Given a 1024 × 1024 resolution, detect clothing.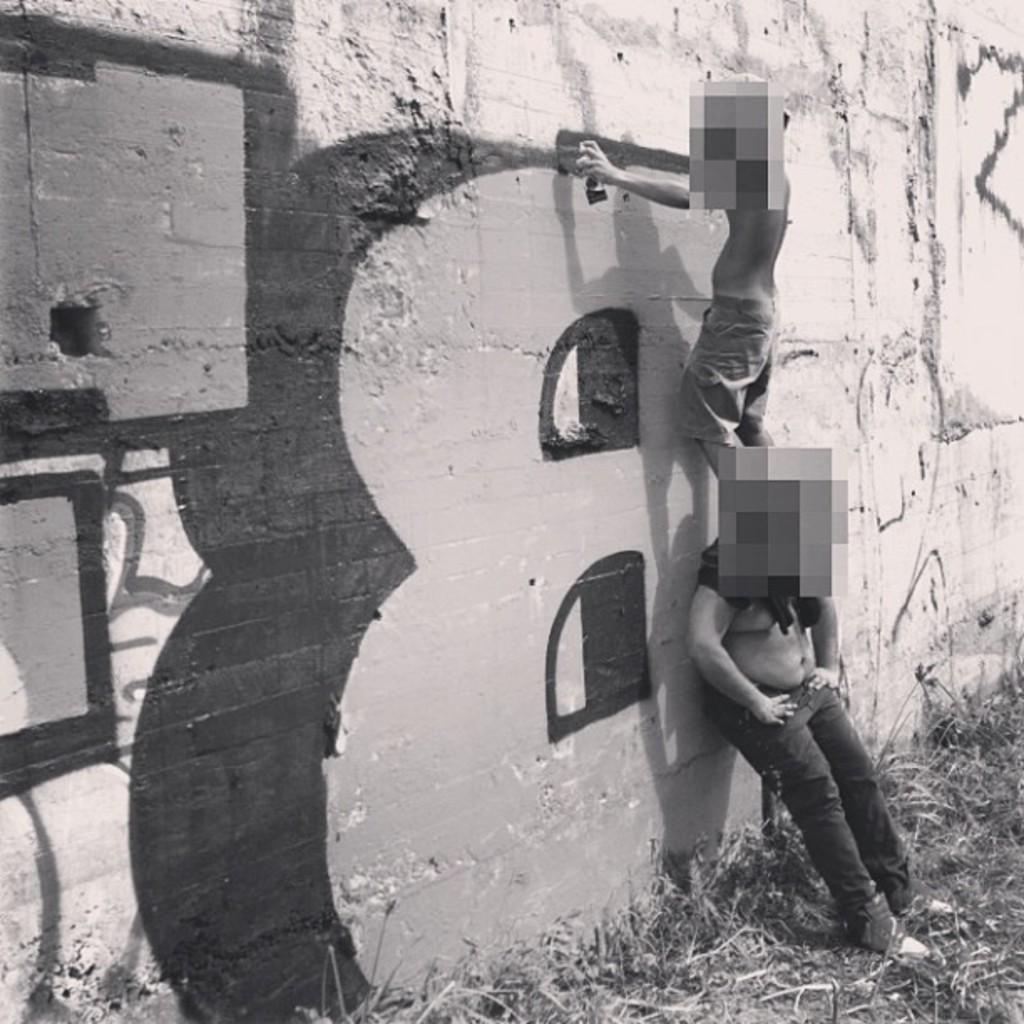
686 298 780 443.
